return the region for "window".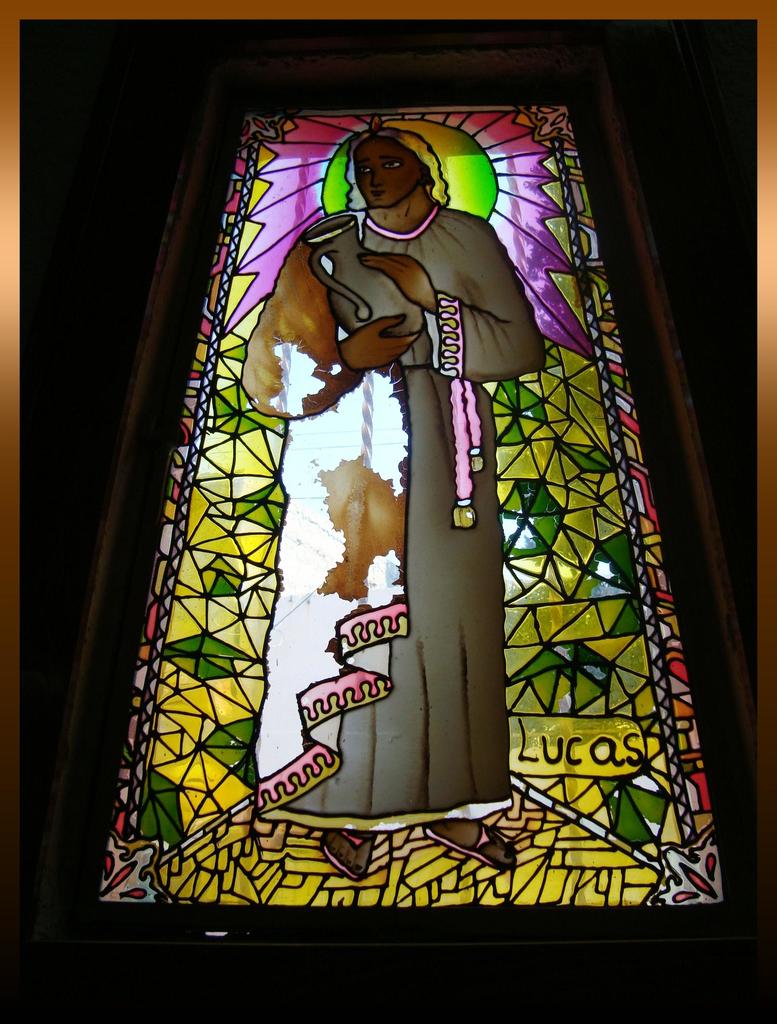
region(84, 51, 709, 925).
